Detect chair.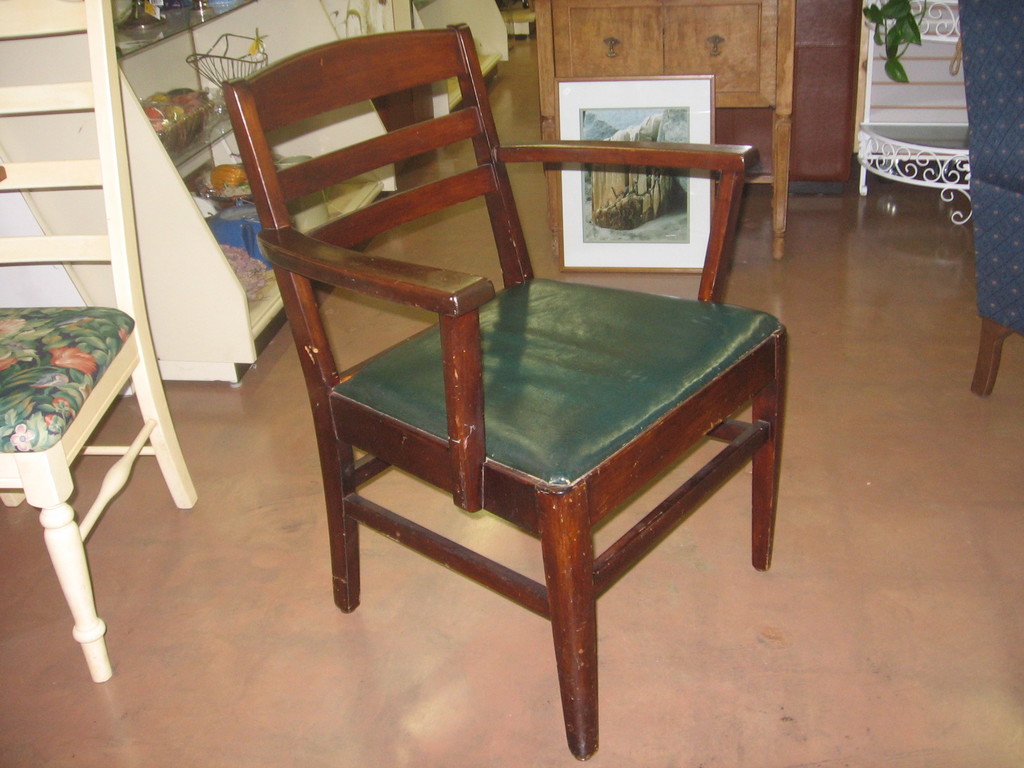
Detected at bbox=[0, 0, 196, 685].
